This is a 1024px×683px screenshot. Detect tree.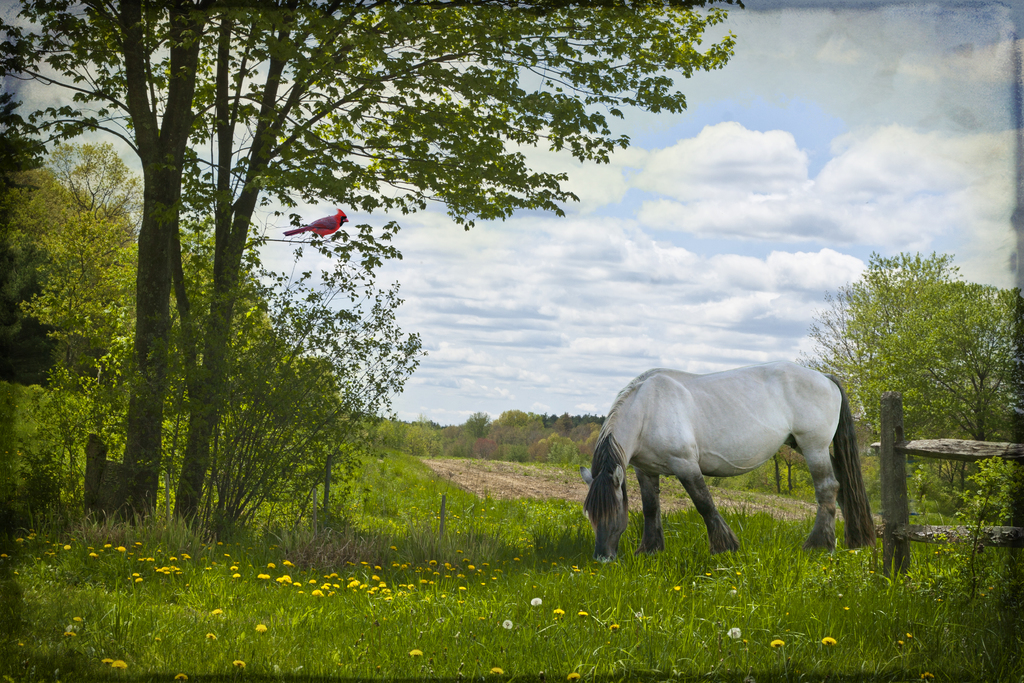
bbox=[803, 252, 1022, 497].
